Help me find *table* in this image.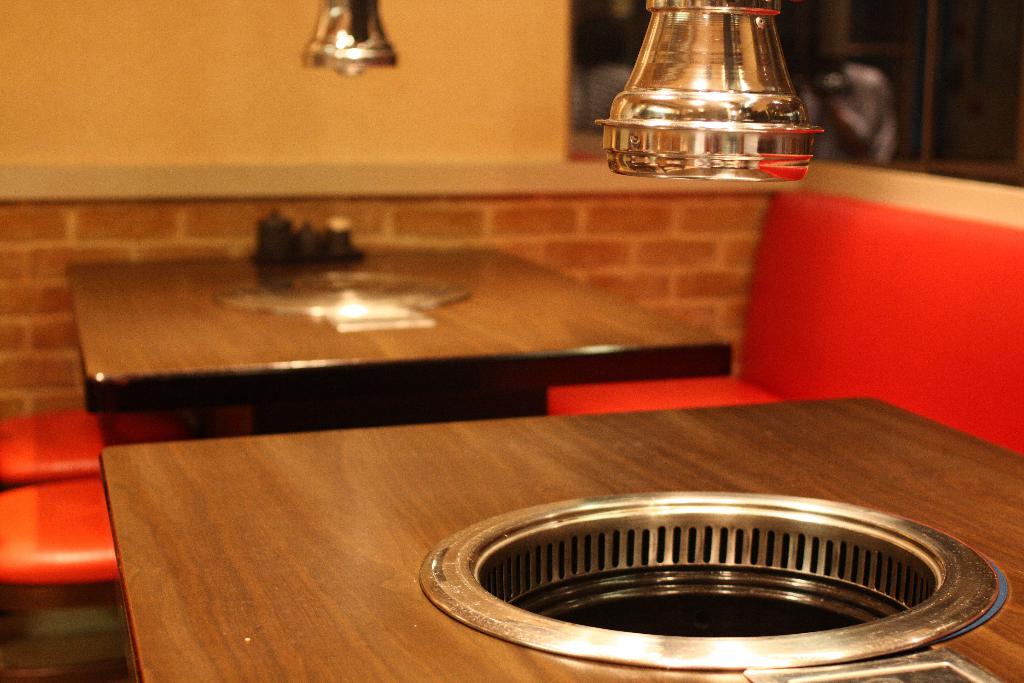
Found it: 60, 243, 734, 436.
